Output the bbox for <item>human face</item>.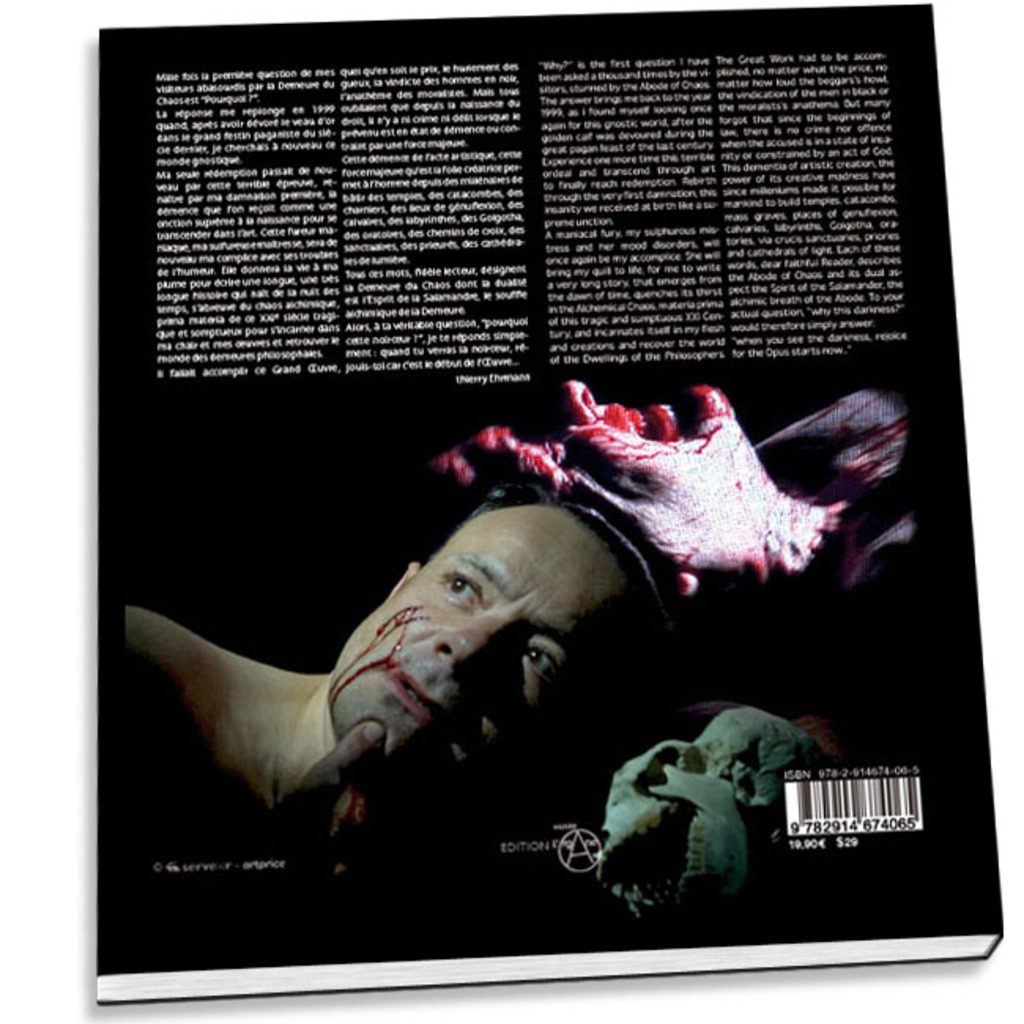
328,509,630,785.
